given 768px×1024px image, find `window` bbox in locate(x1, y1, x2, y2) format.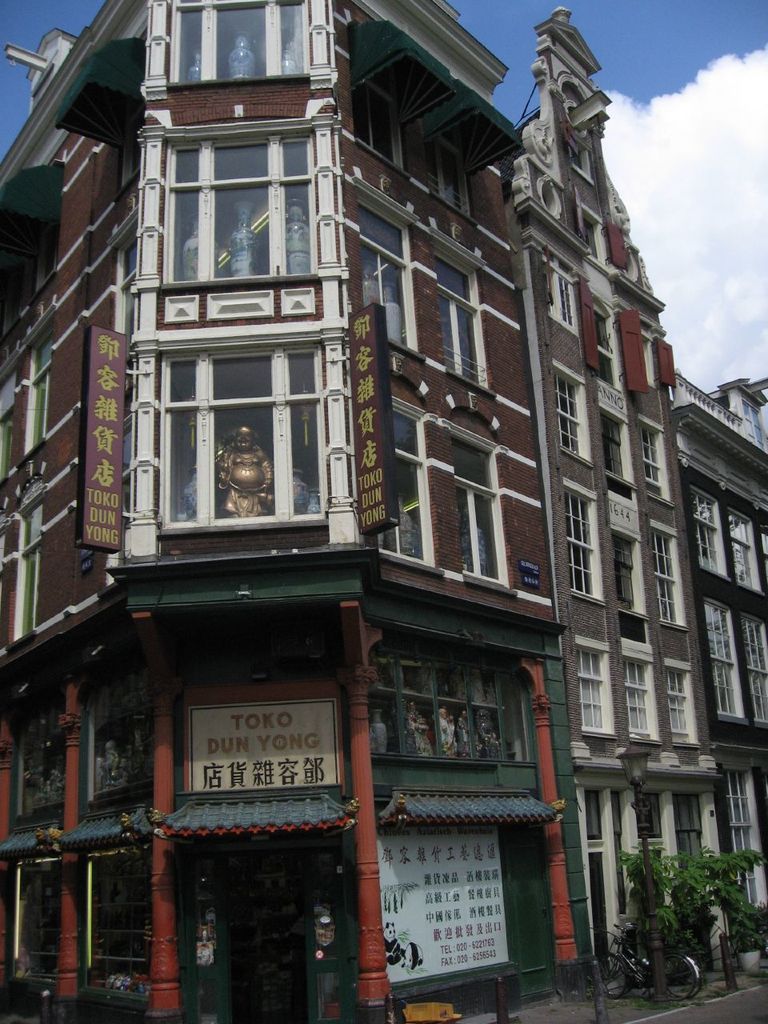
locate(550, 376, 577, 450).
